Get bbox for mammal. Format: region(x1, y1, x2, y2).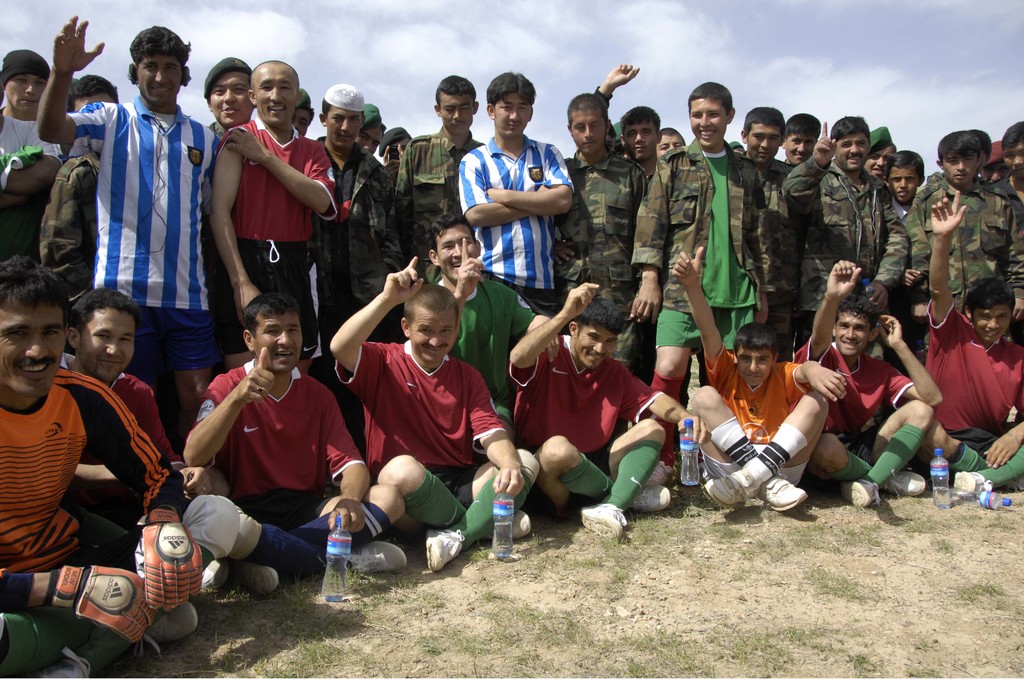
region(334, 264, 503, 569).
